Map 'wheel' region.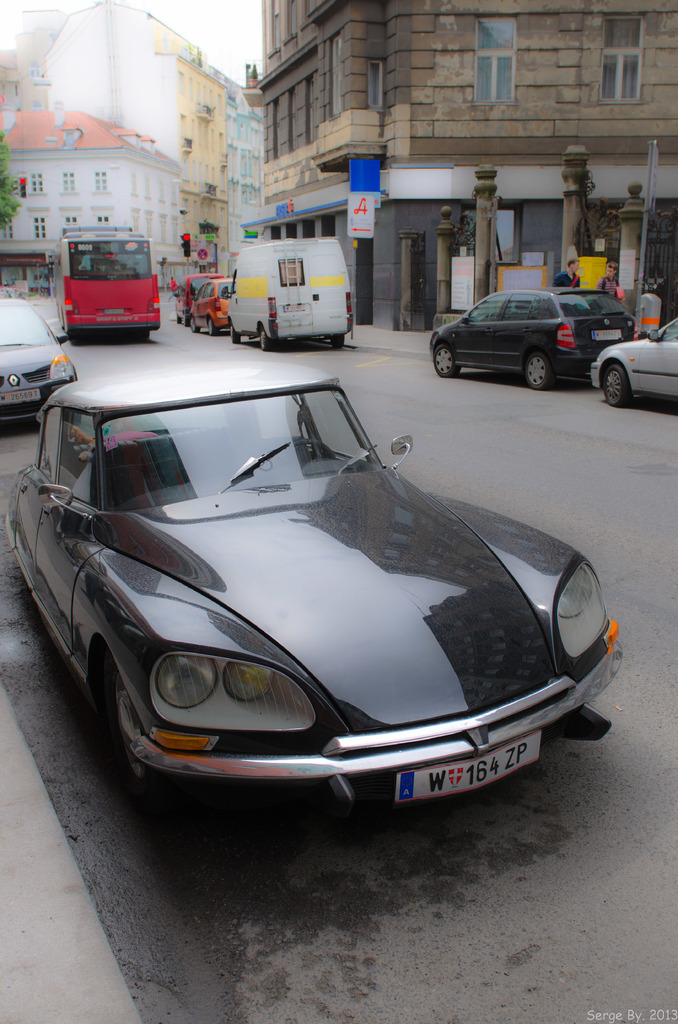
Mapped to 431:338:461:378.
